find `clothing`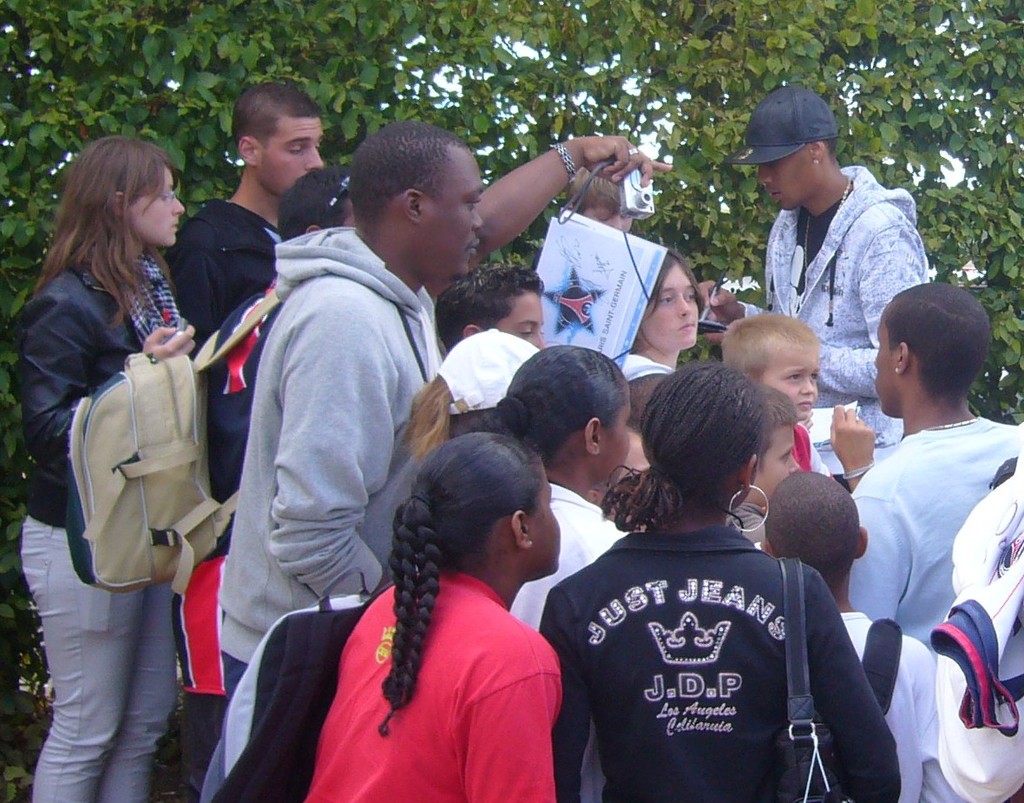
left=541, top=527, right=915, bottom=800
